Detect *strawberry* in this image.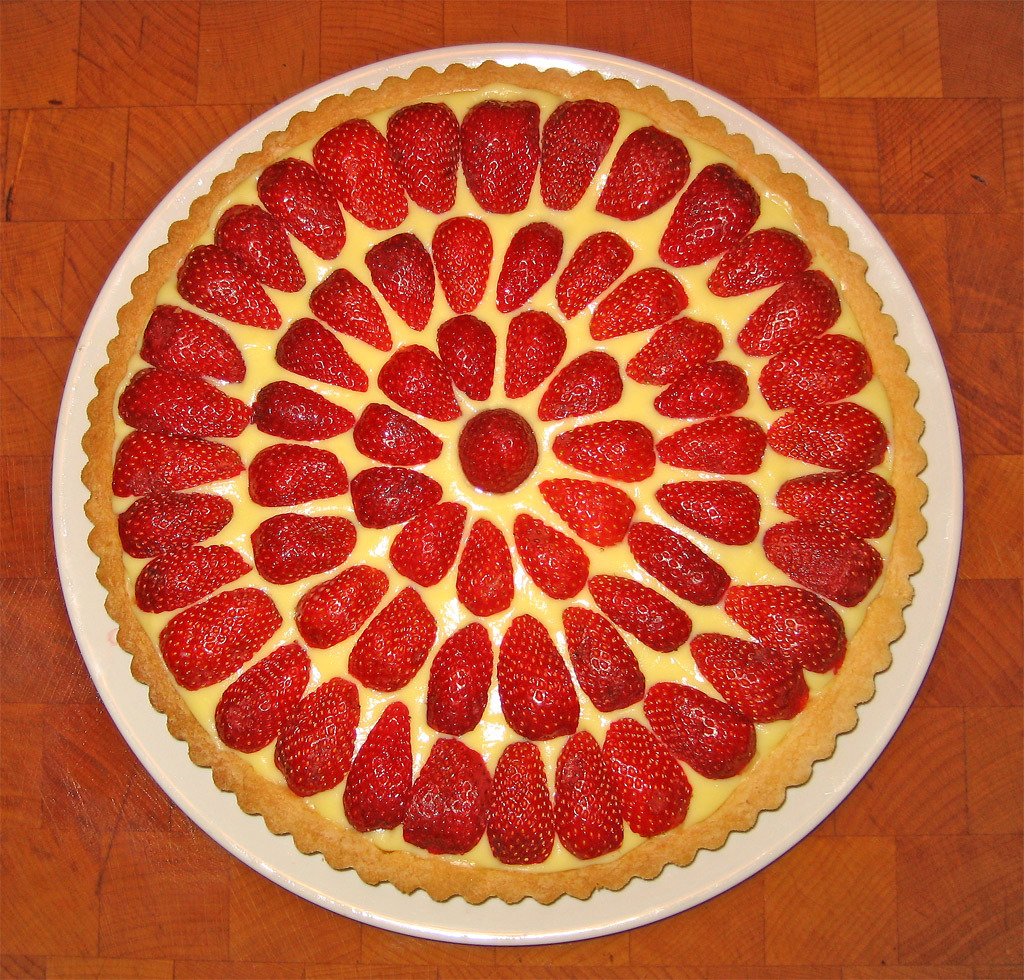
Detection: 761, 336, 873, 407.
